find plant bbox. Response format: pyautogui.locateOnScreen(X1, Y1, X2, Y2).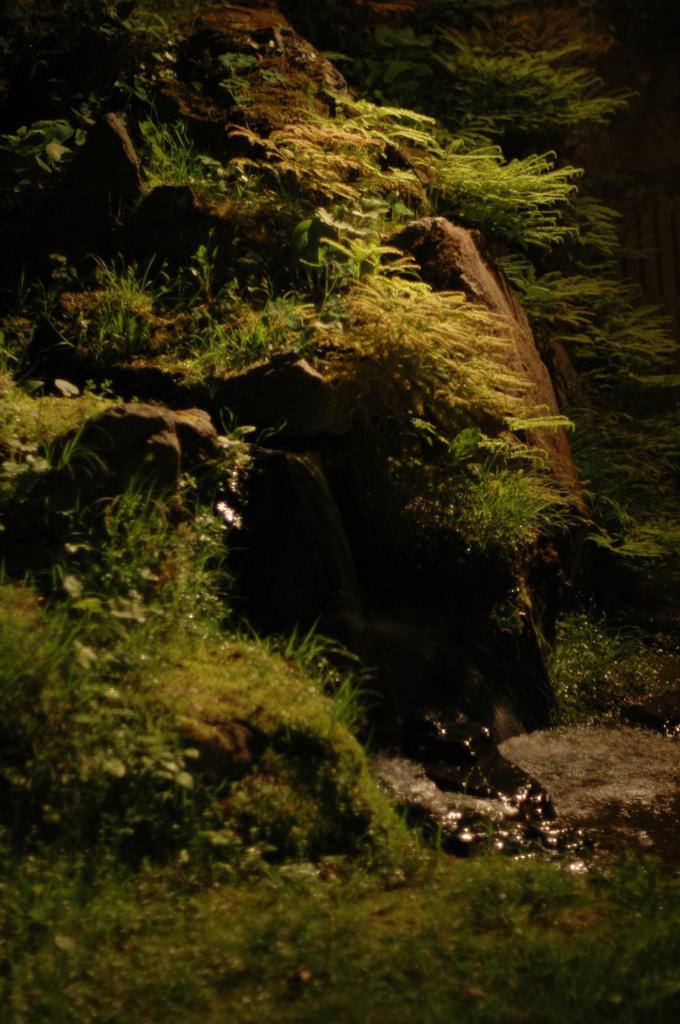
pyautogui.locateOnScreen(420, 25, 631, 127).
